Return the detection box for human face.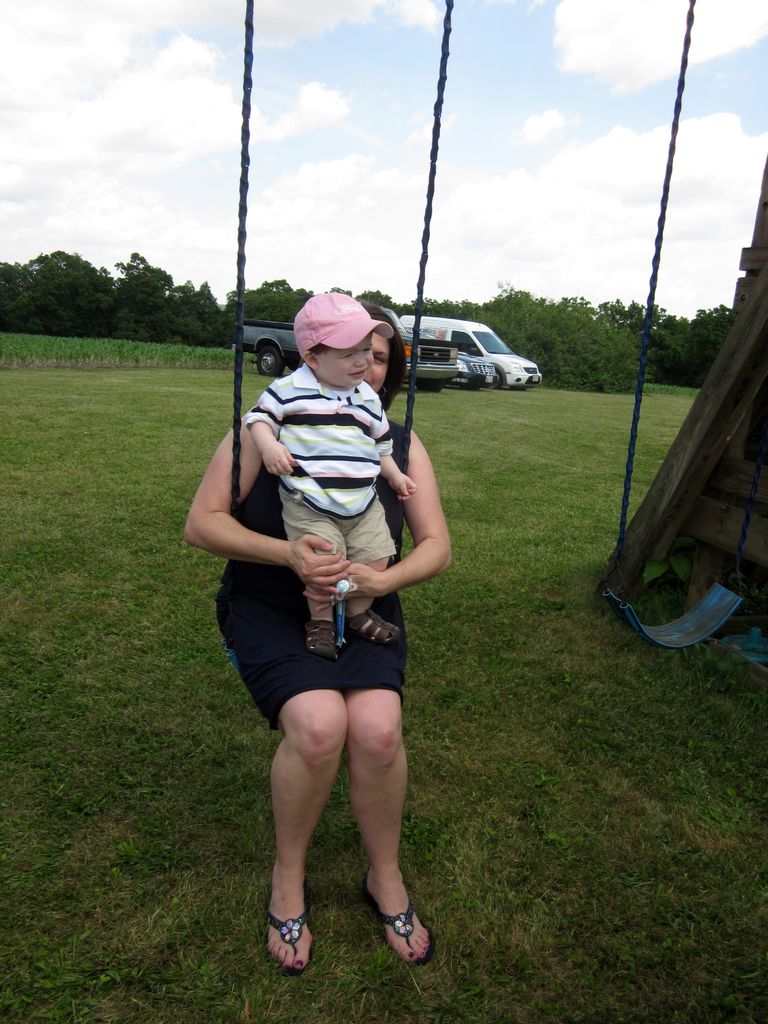
(358, 333, 387, 382).
